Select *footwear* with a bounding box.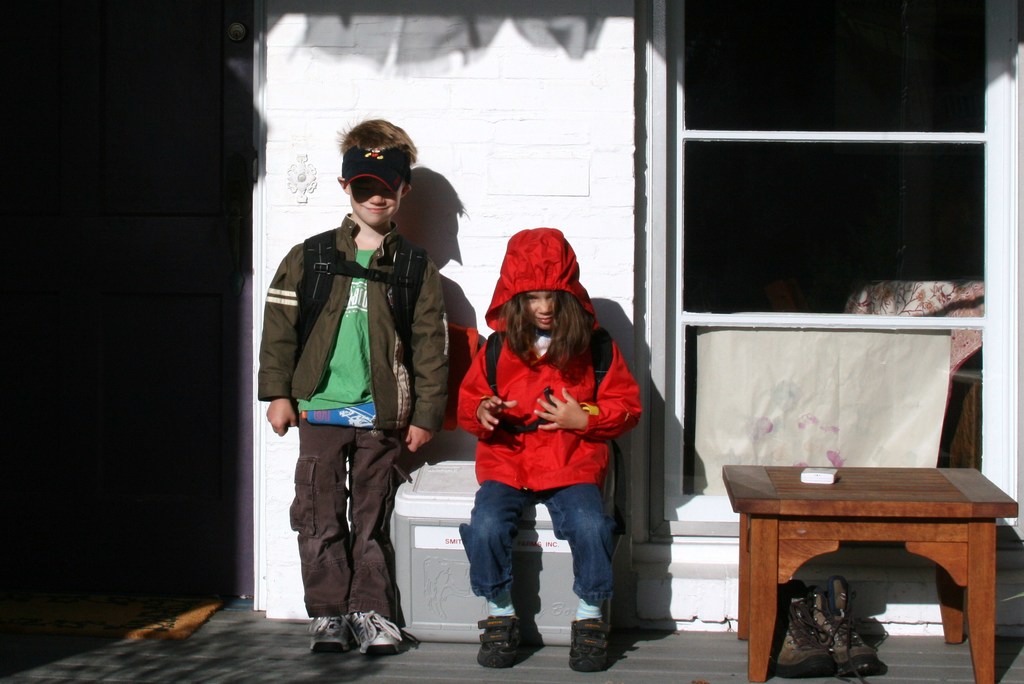
x1=565 y1=617 x2=616 y2=676.
